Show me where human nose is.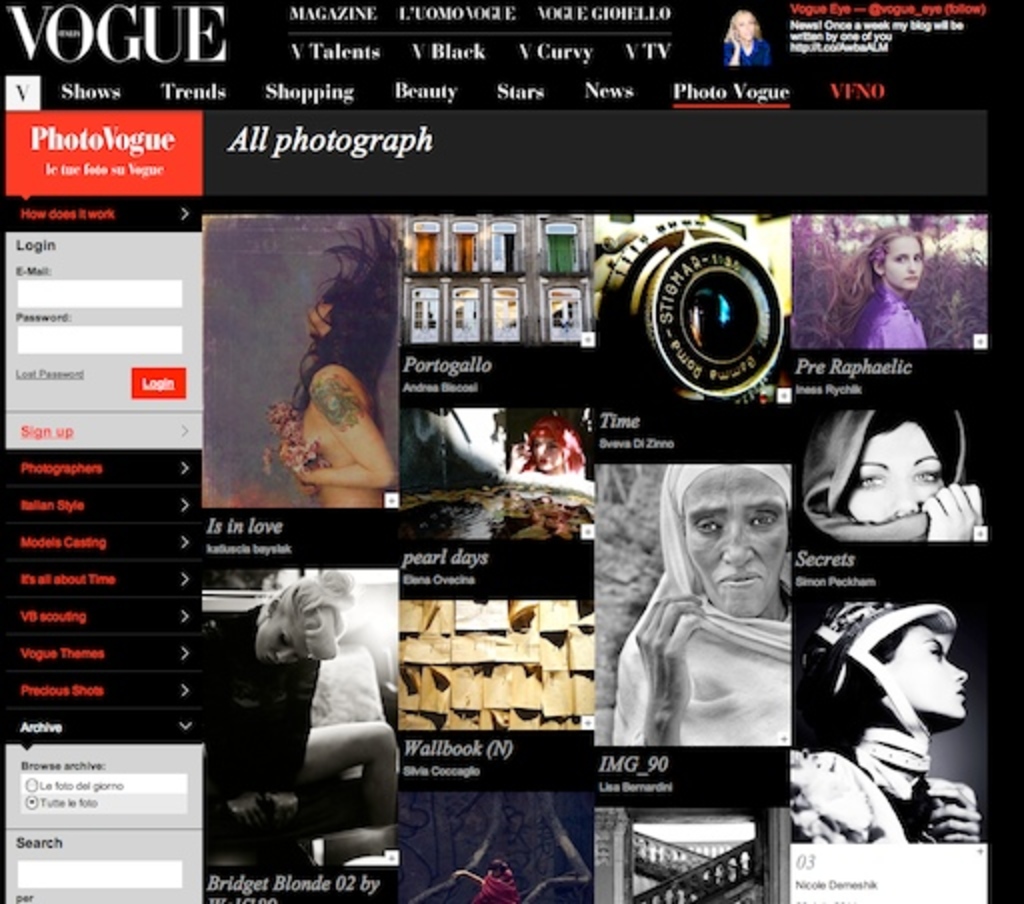
human nose is at bbox=[944, 664, 966, 682].
